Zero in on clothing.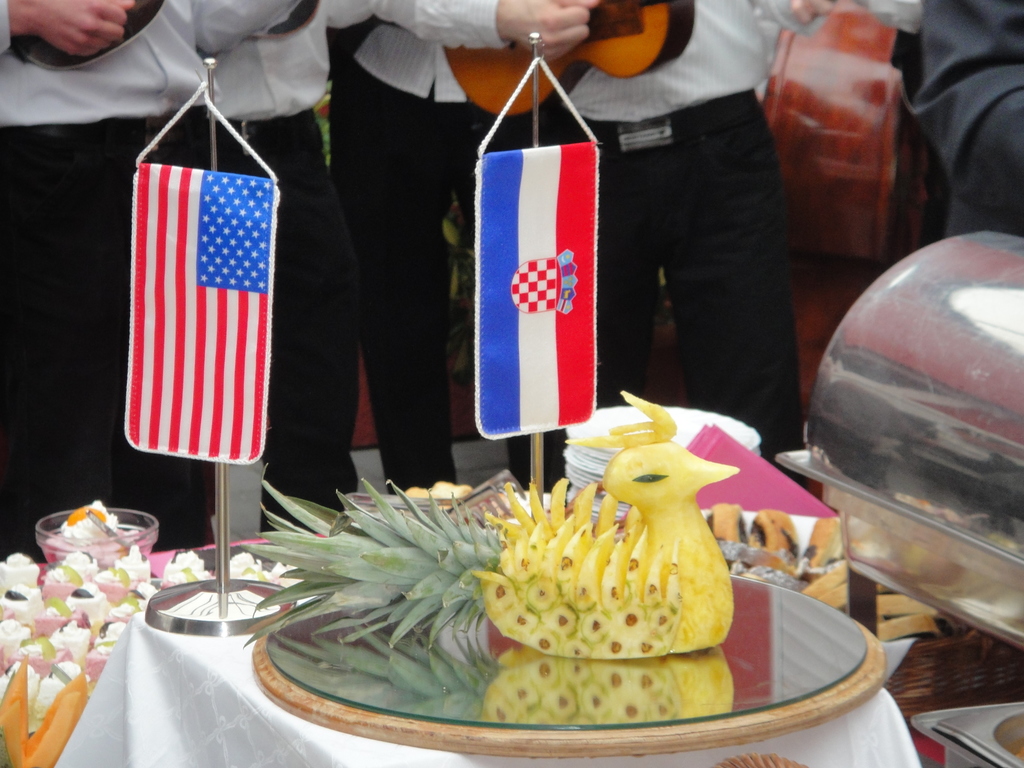
Zeroed in: l=328, t=0, r=566, b=492.
